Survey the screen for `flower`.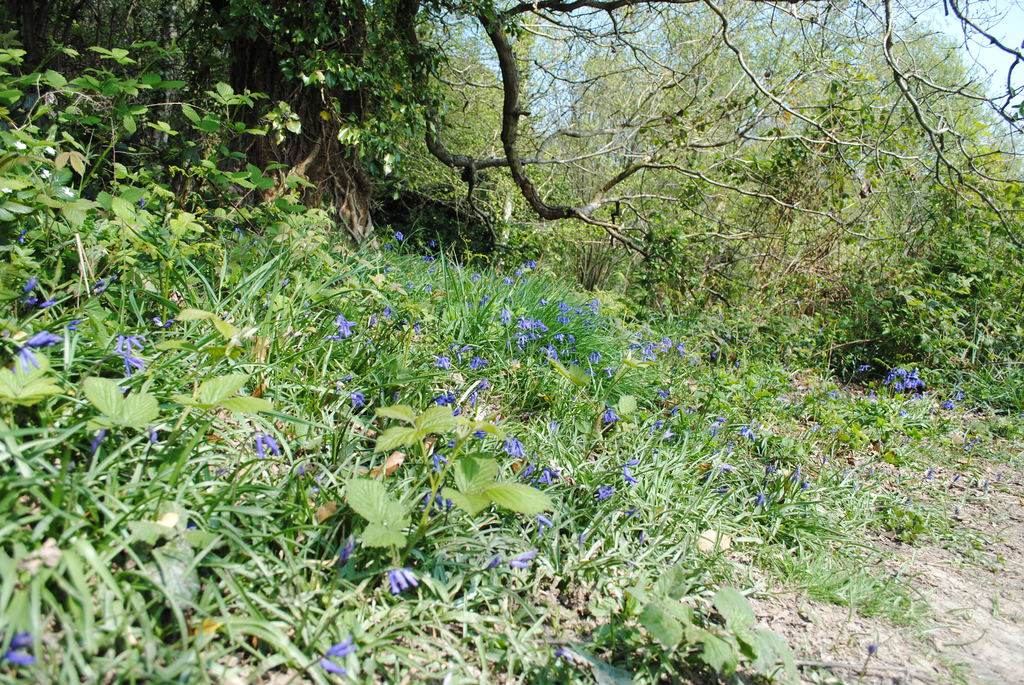
Survey found: detection(89, 429, 101, 453).
